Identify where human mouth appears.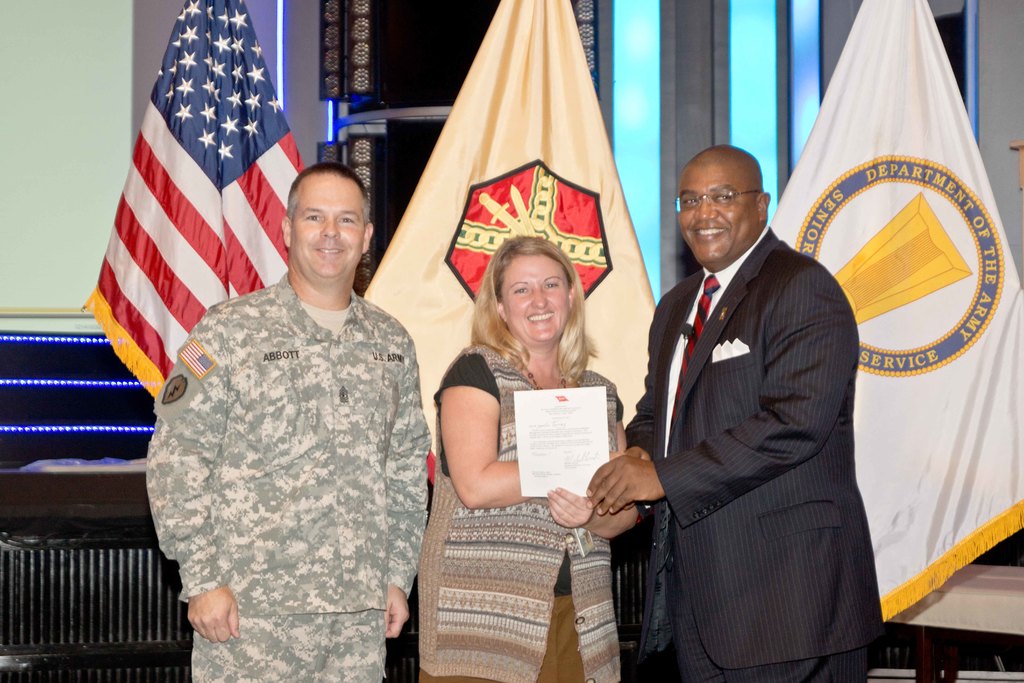
Appears at 312,241,348,256.
